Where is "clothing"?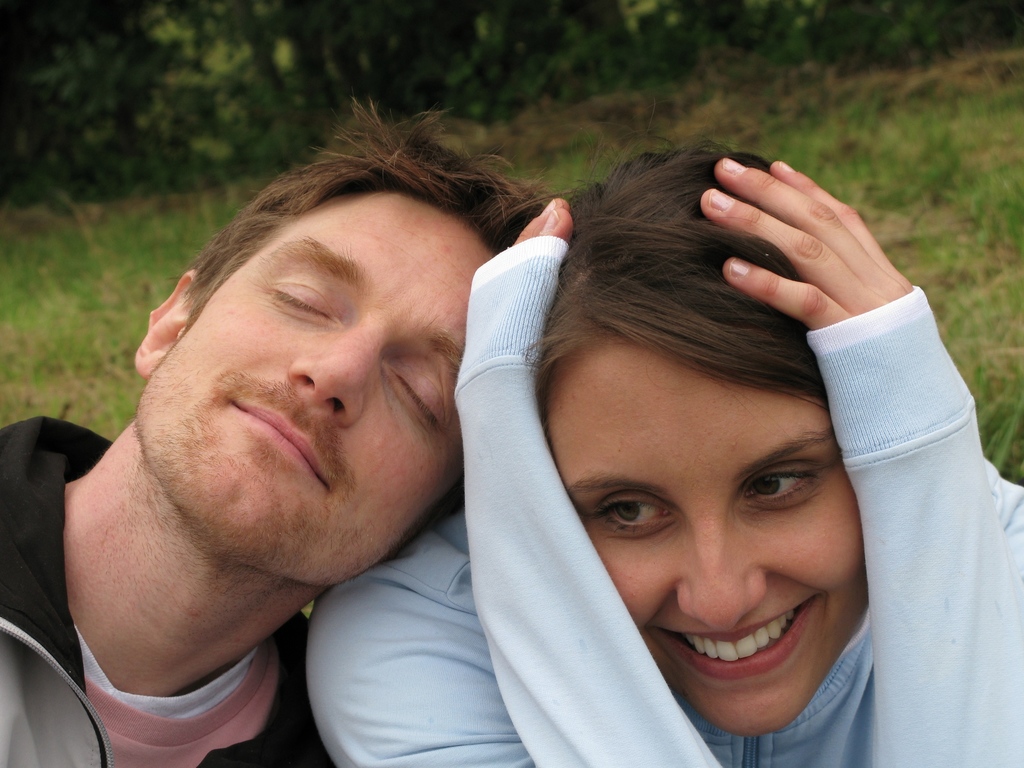
292:154:956:767.
